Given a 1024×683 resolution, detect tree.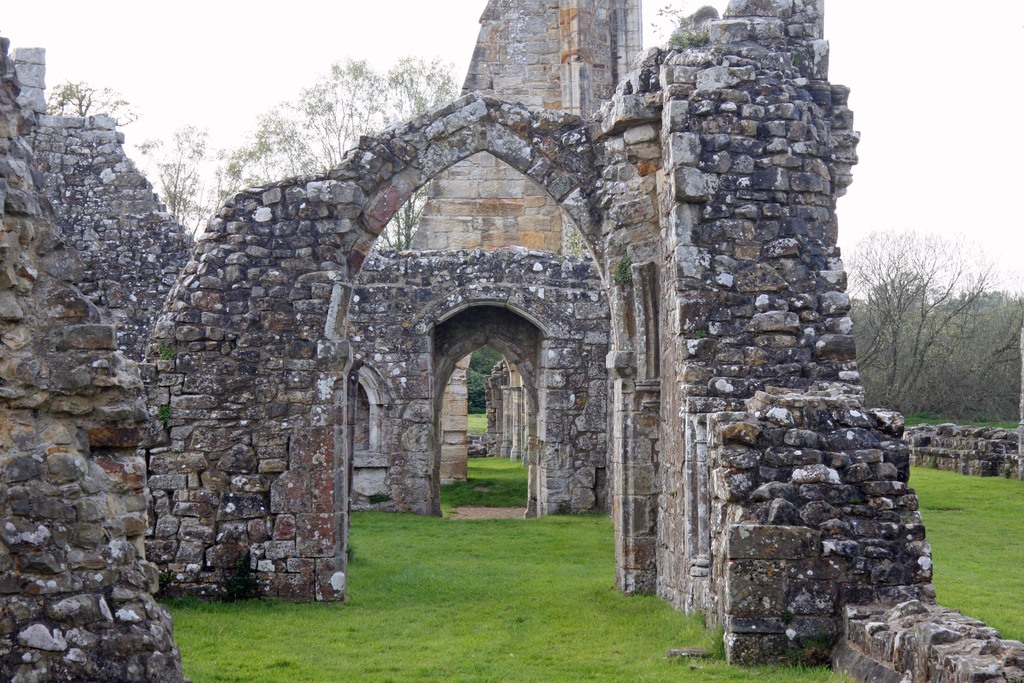
bbox(836, 227, 1023, 425).
